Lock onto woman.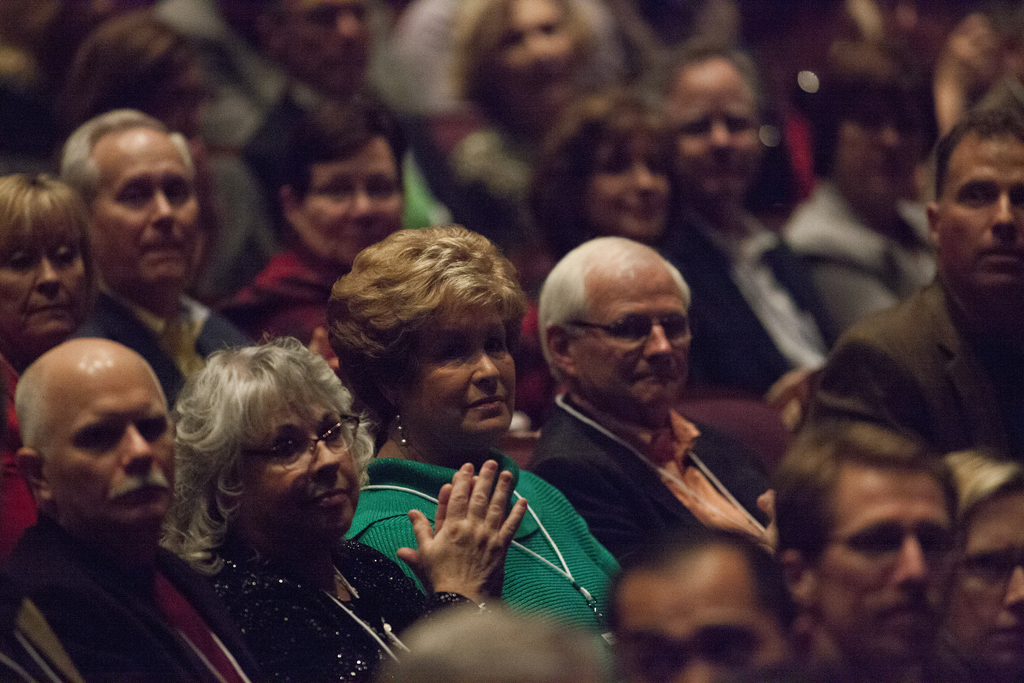
Locked: left=772, top=33, right=942, bottom=359.
